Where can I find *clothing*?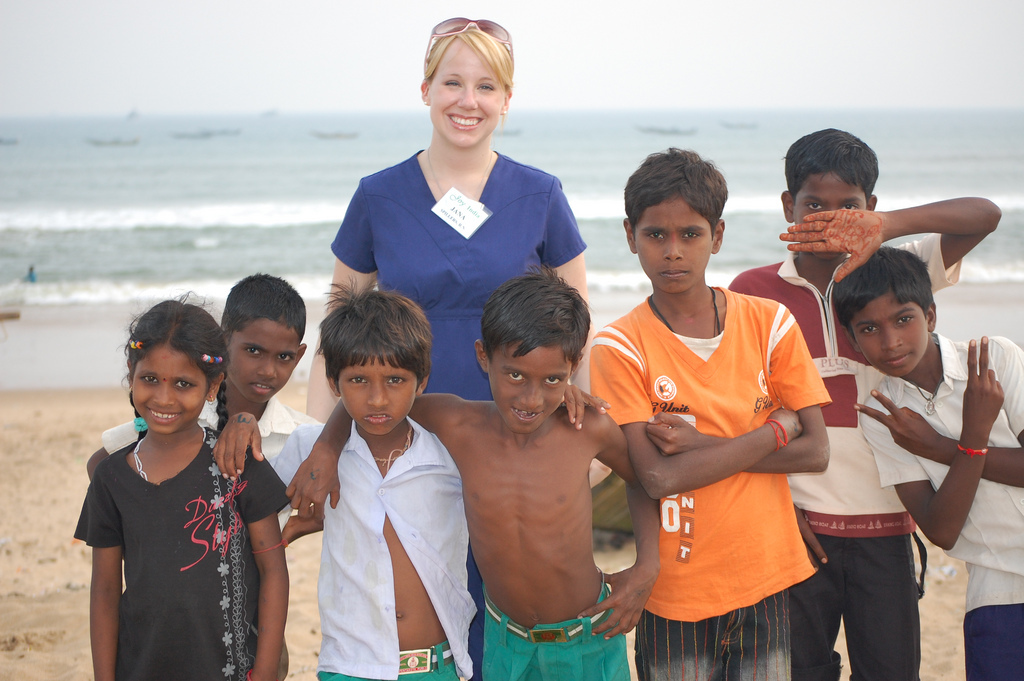
You can find it at bbox=[863, 329, 1021, 680].
